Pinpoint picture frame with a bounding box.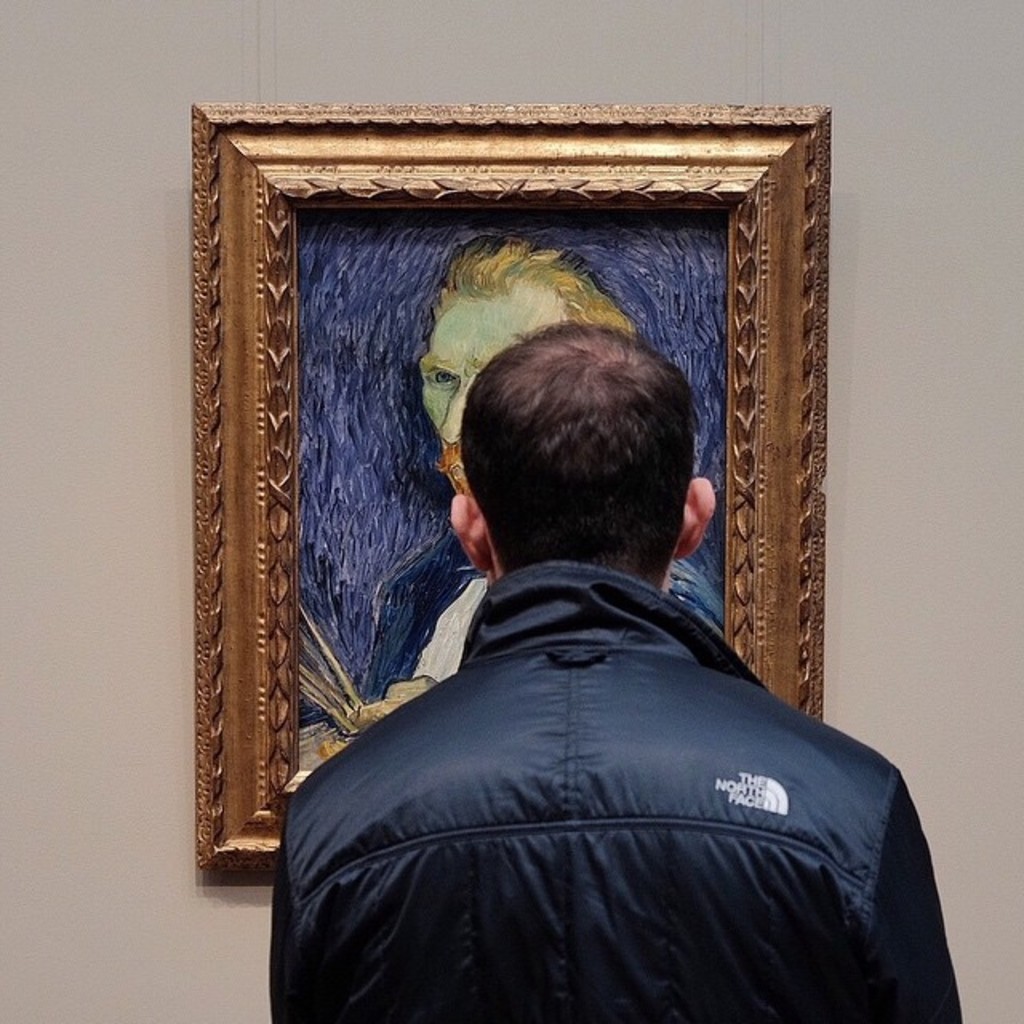
x1=192 y1=66 x2=846 y2=834.
